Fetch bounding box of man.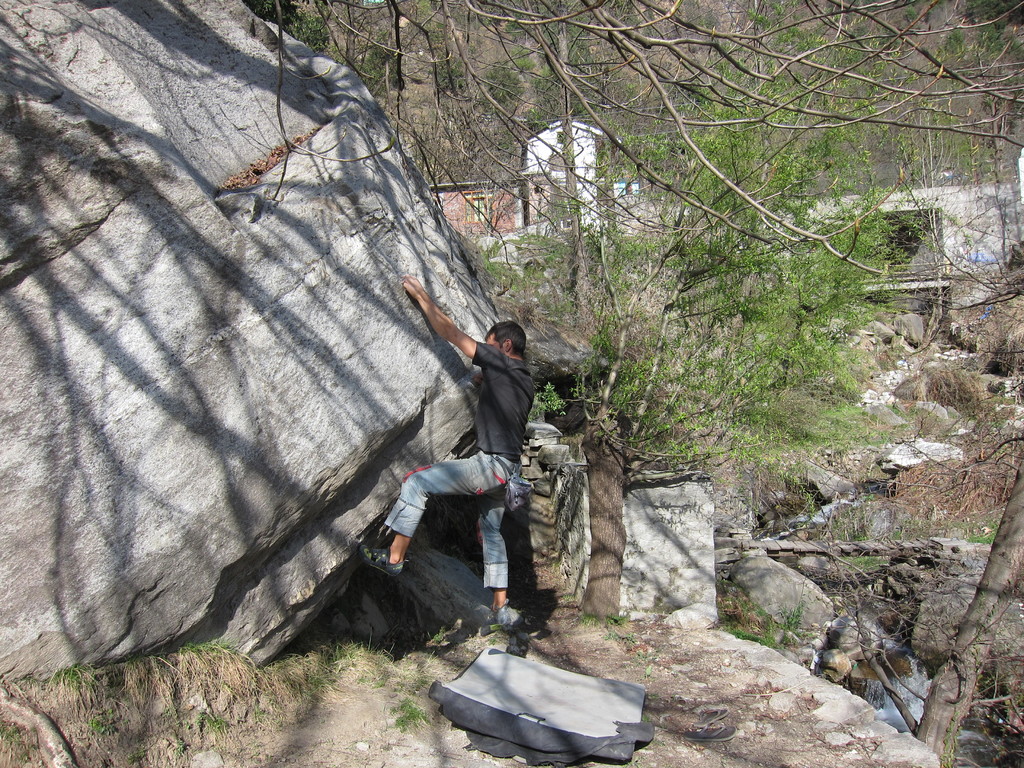
Bbox: [x1=367, y1=294, x2=559, y2=635].
